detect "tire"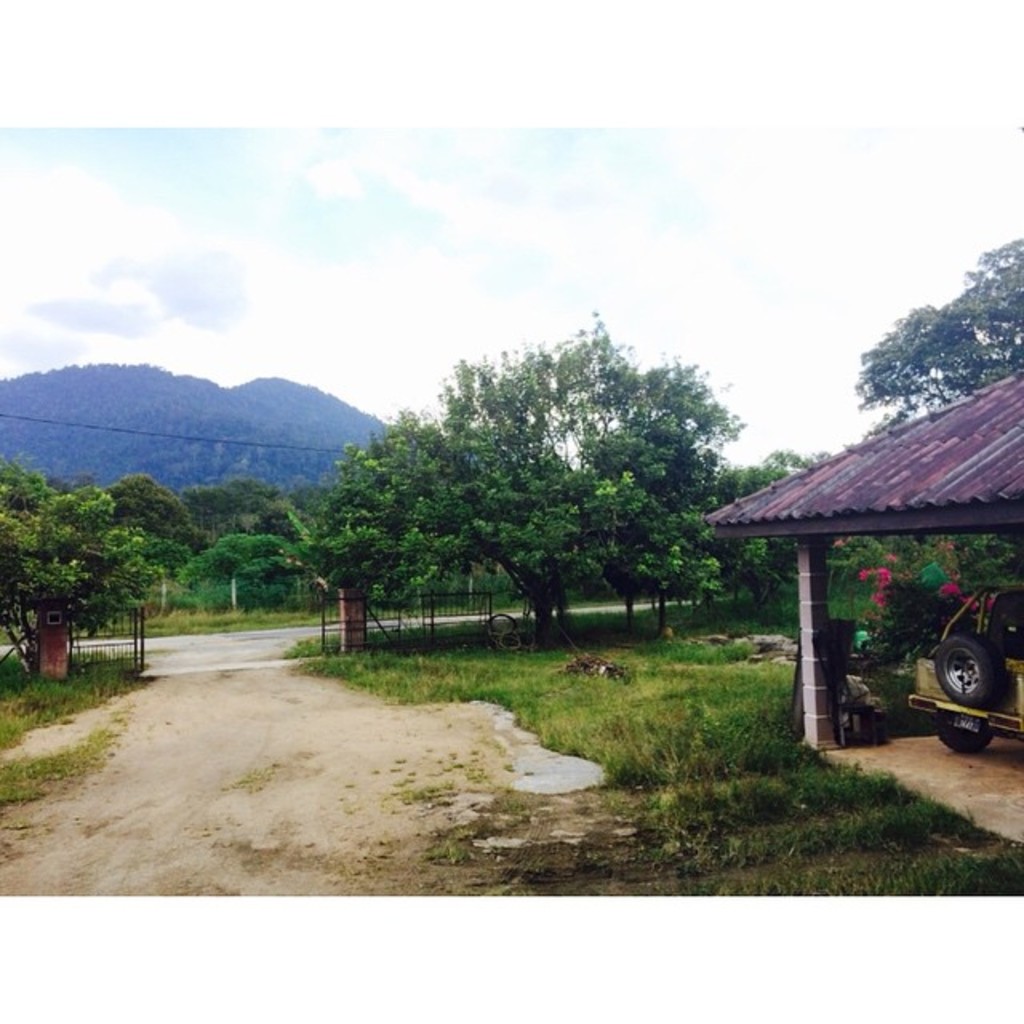
{"left": 482, "top": 613, "right": 523, "bottom": 646}
